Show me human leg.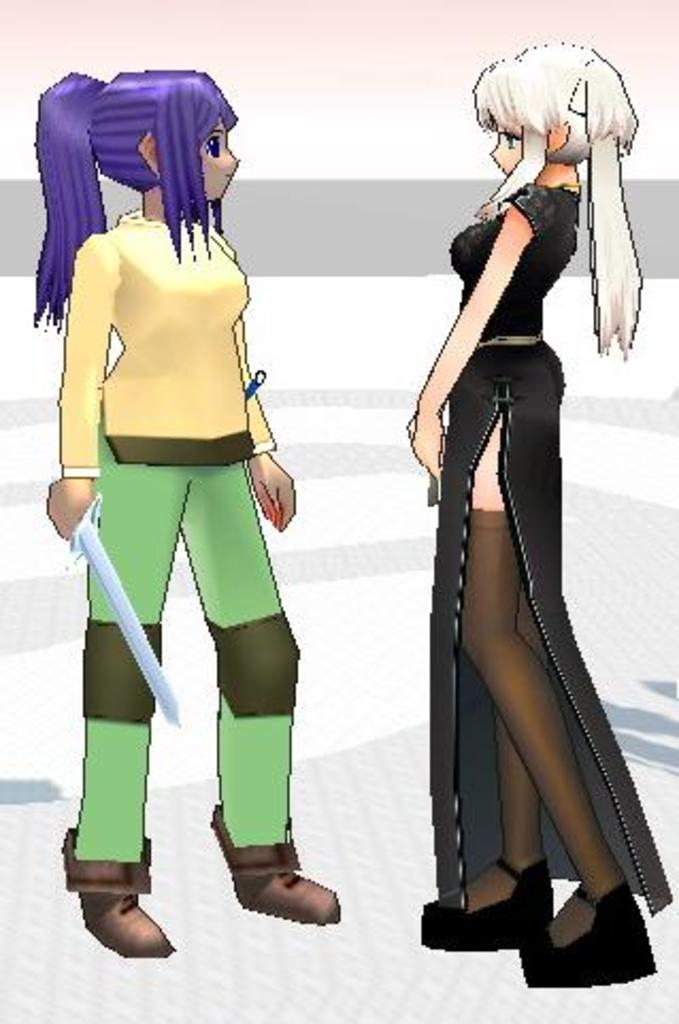
human leg is here: crop(451, 517, 656, 984).
